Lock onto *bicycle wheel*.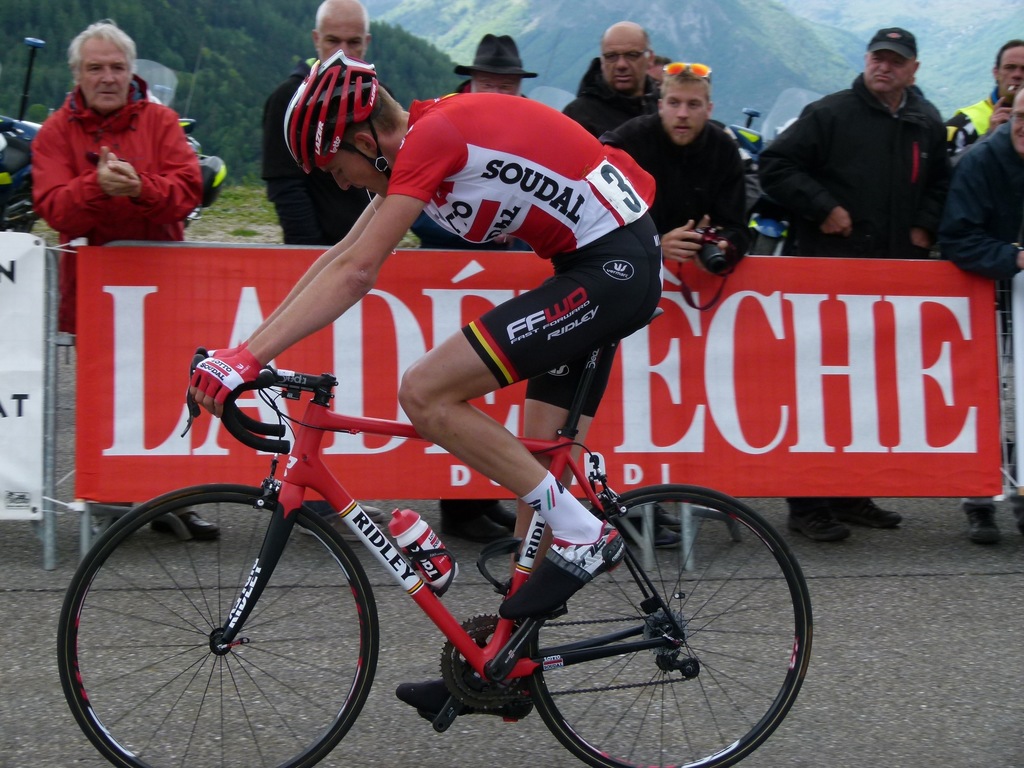
Locked: x1=58 y1=481 x2=382 y2=767.
